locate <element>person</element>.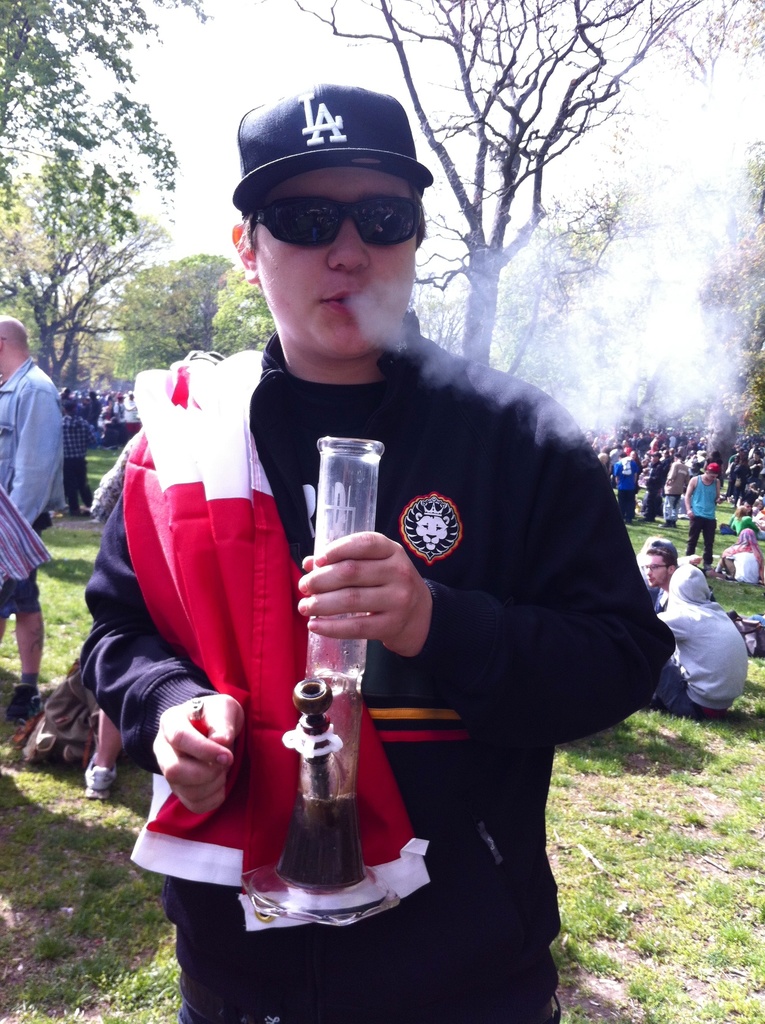
Bounding box: bbox(638, 535, 680, 586).
